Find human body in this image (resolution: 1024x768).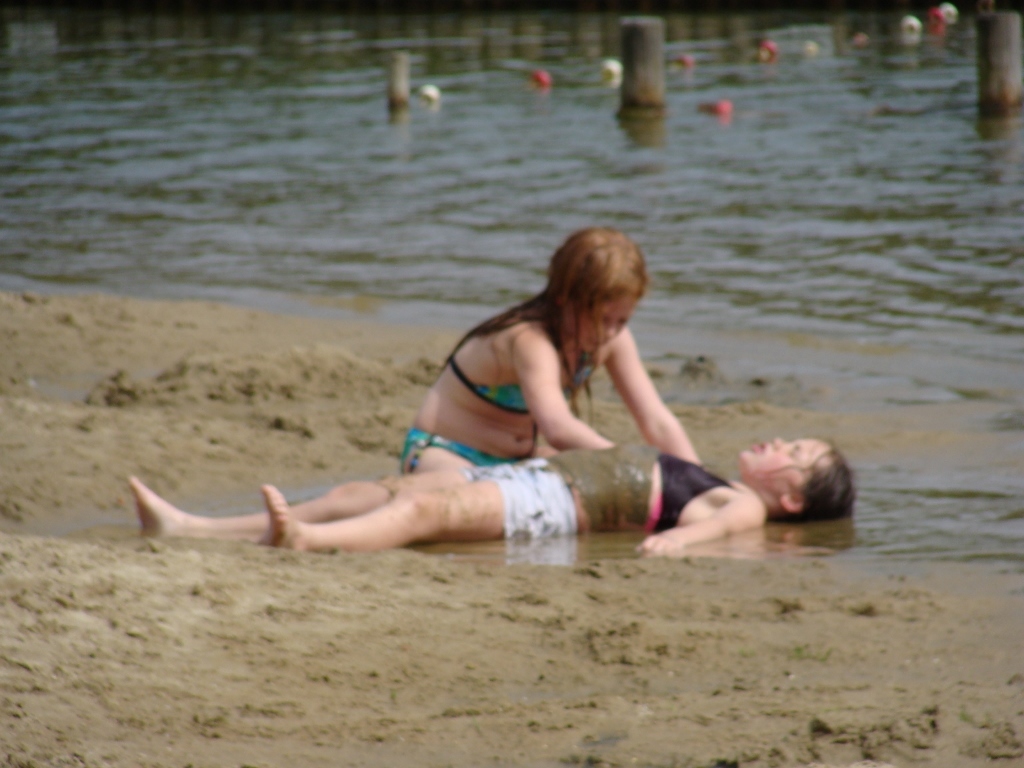
{"x1": 401, "y1": 225, "x2": 704, "y2": 478}.
